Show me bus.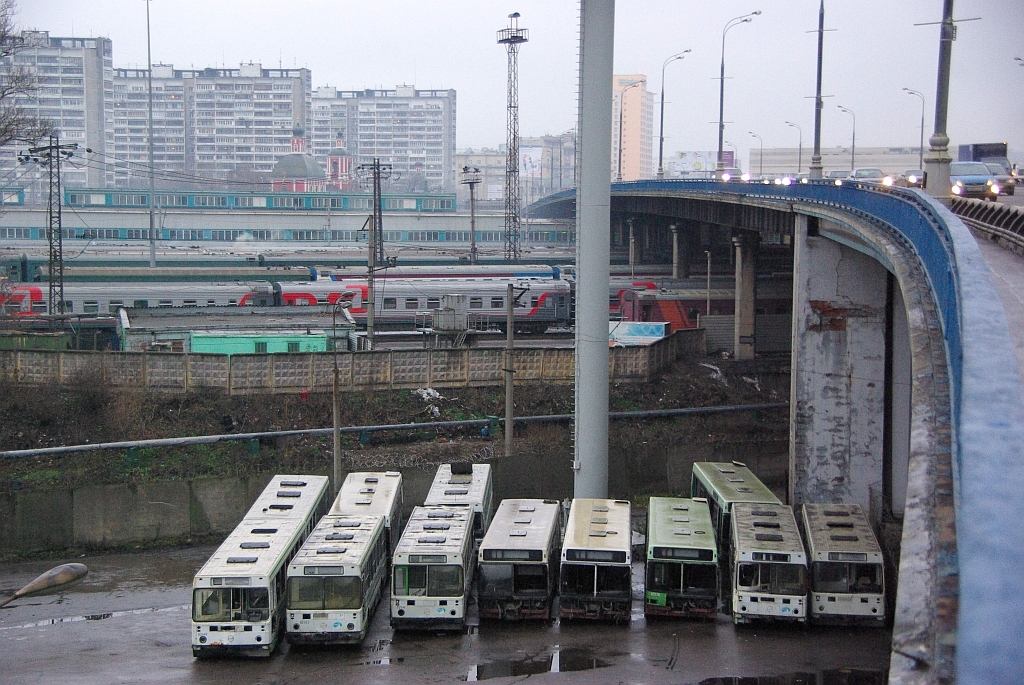
bus is here: region(474, 496, 567, 624).
